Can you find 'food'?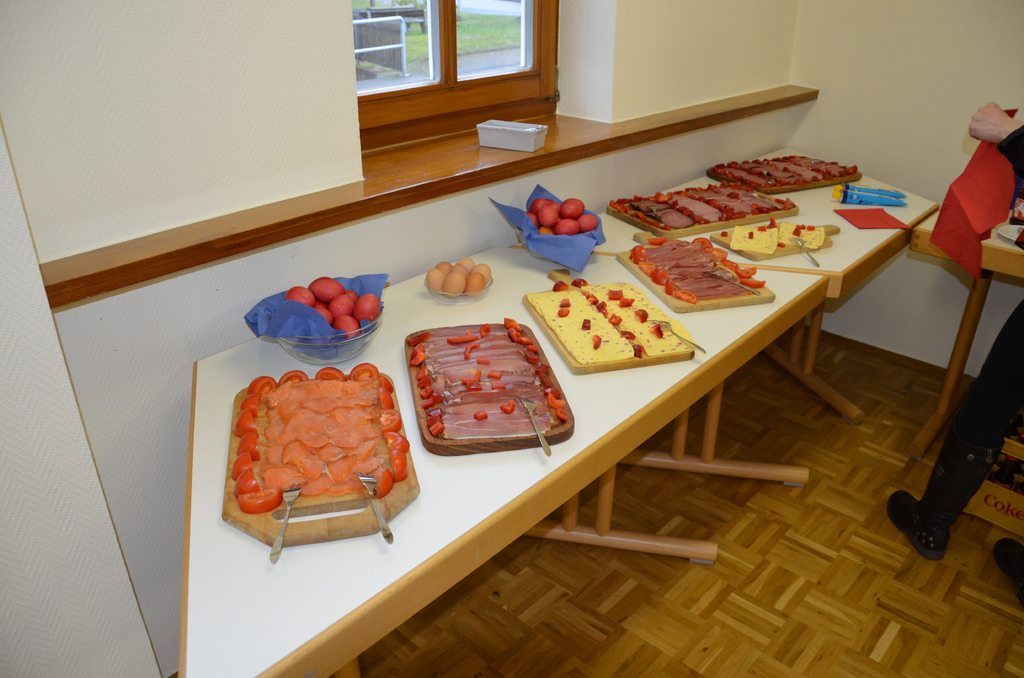
Yes, bounding box: detection(766, 218, 778, 229).
